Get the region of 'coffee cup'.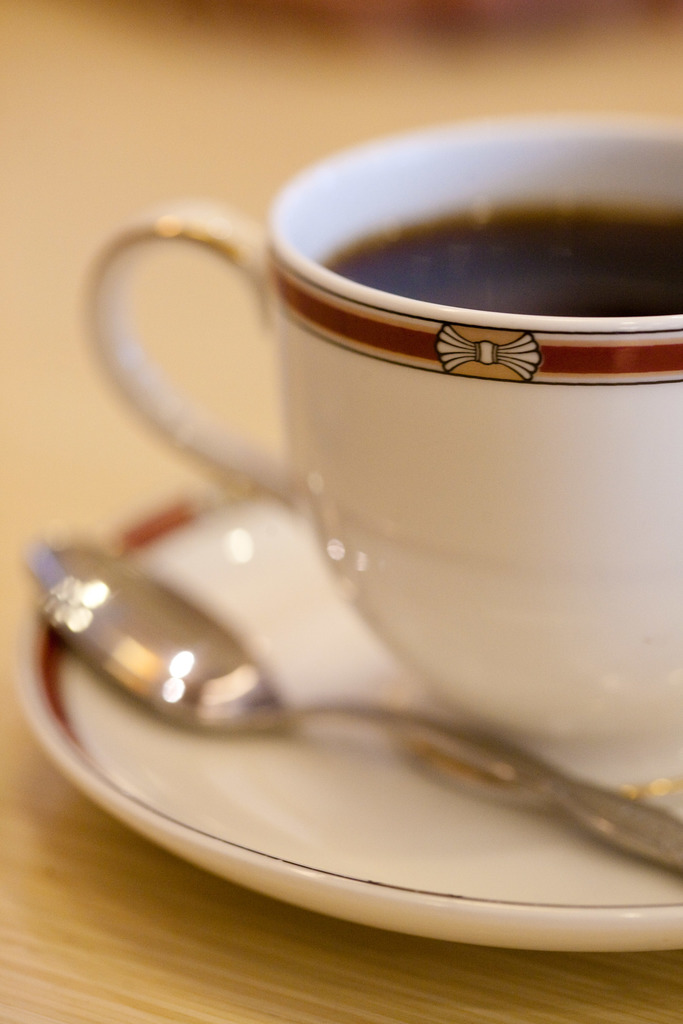
<box>81,106,682,796</box>.
